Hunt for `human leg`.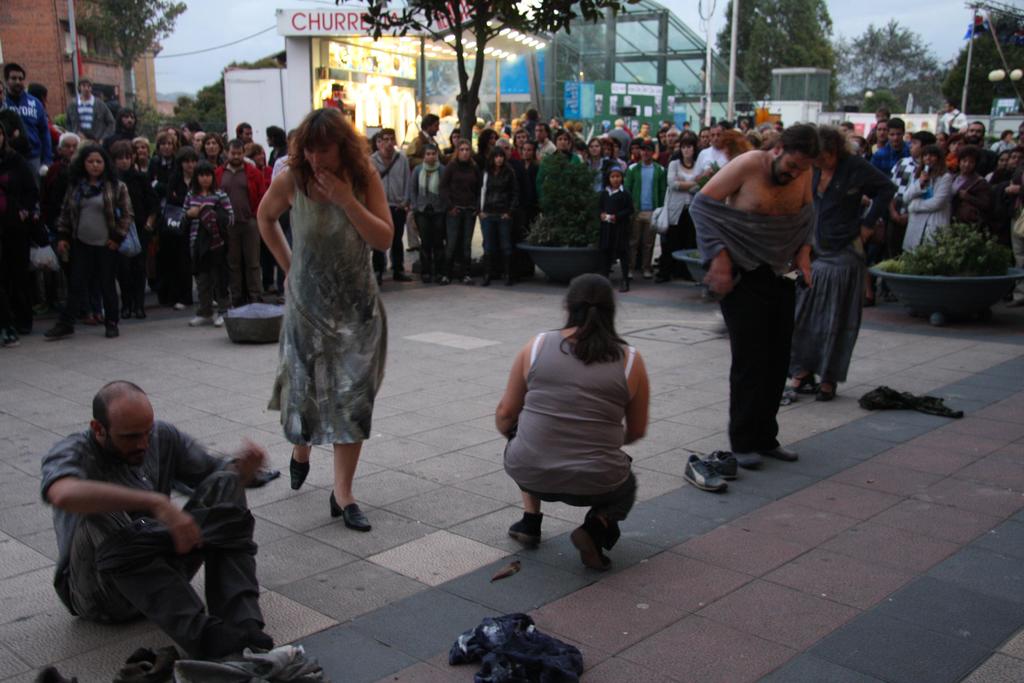
Hunted down at 517, 483, 538, 534.
